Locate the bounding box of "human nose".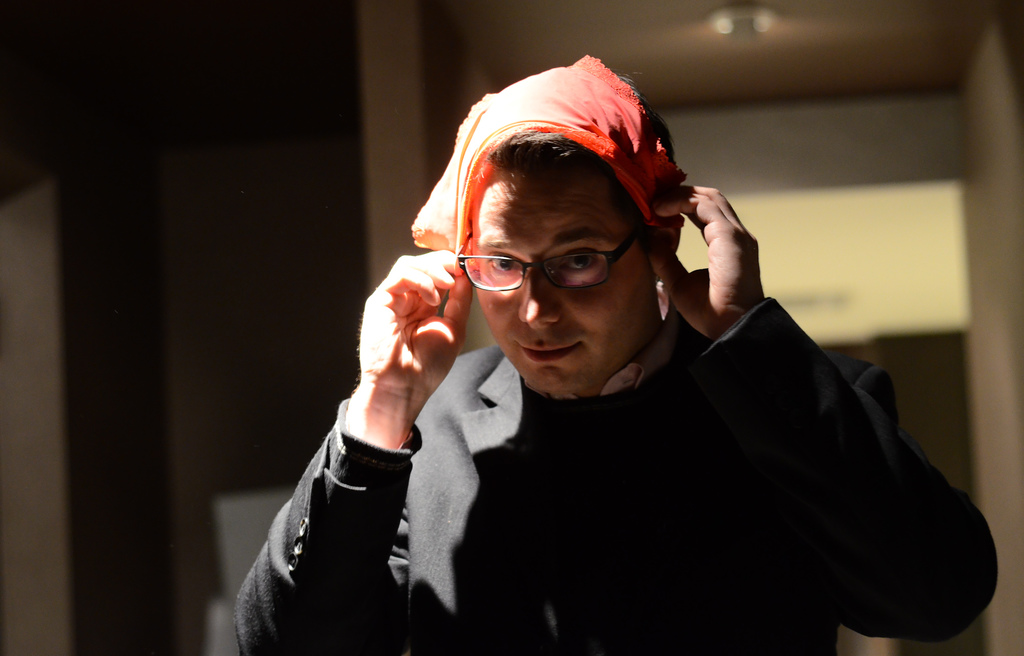
Bounding box: detection(515, 254, 564, 334).
